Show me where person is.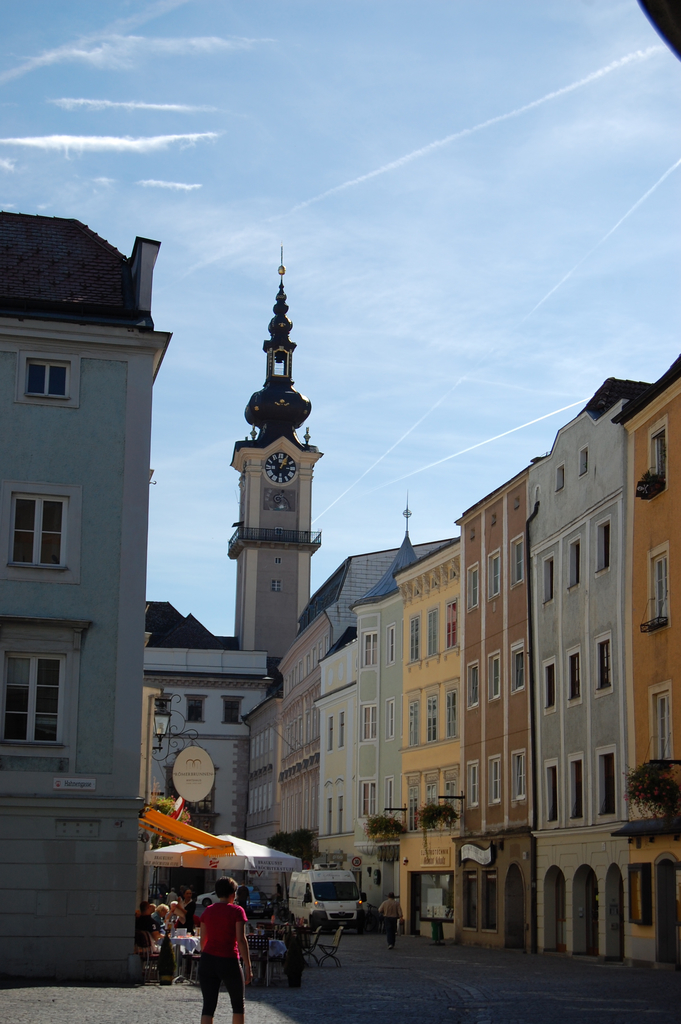
person is at <box>375,893,404,944</box>.
